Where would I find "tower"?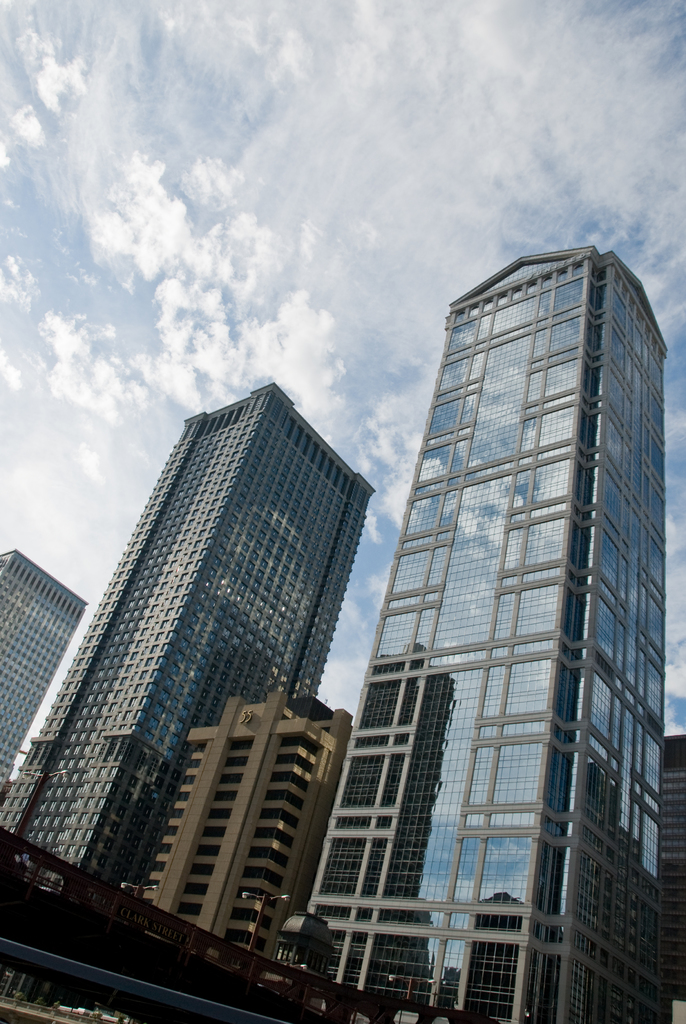
At <bbox>332, 204, 671, 924</bbox>.
